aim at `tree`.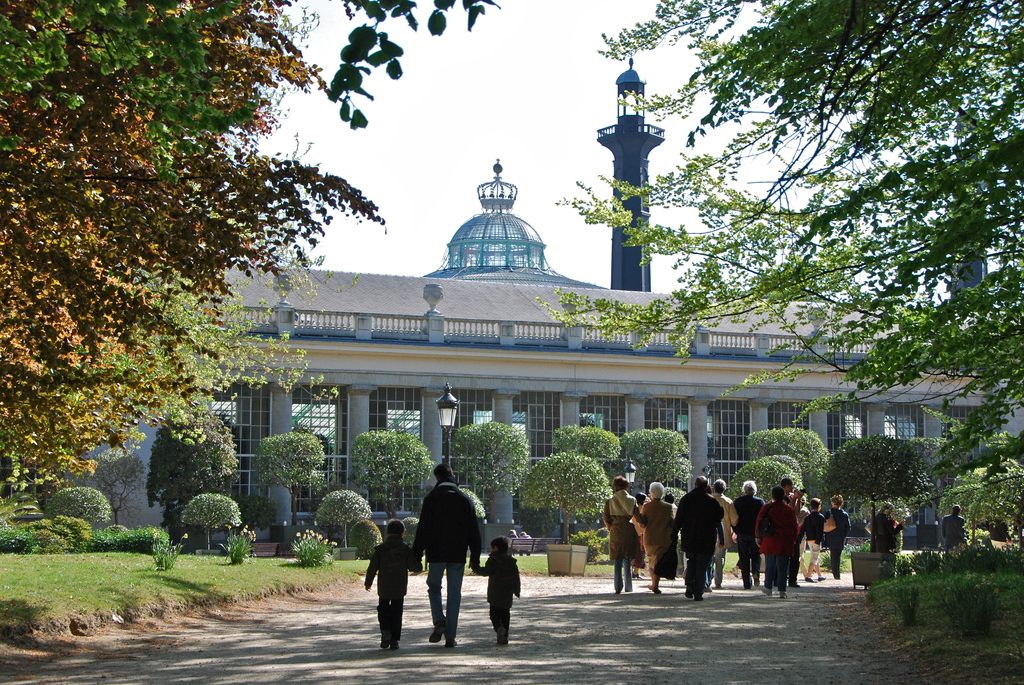
Aimed at (left=901, top=400, right=1023, bottom=557).
